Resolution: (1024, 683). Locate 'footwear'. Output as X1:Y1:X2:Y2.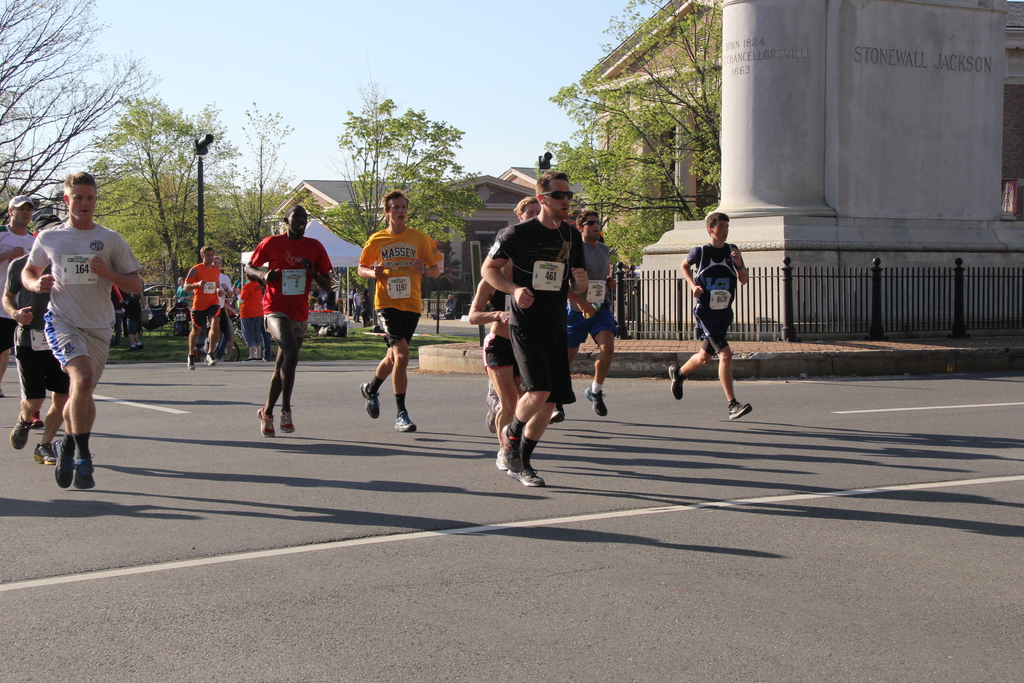
33:446:59:465.
